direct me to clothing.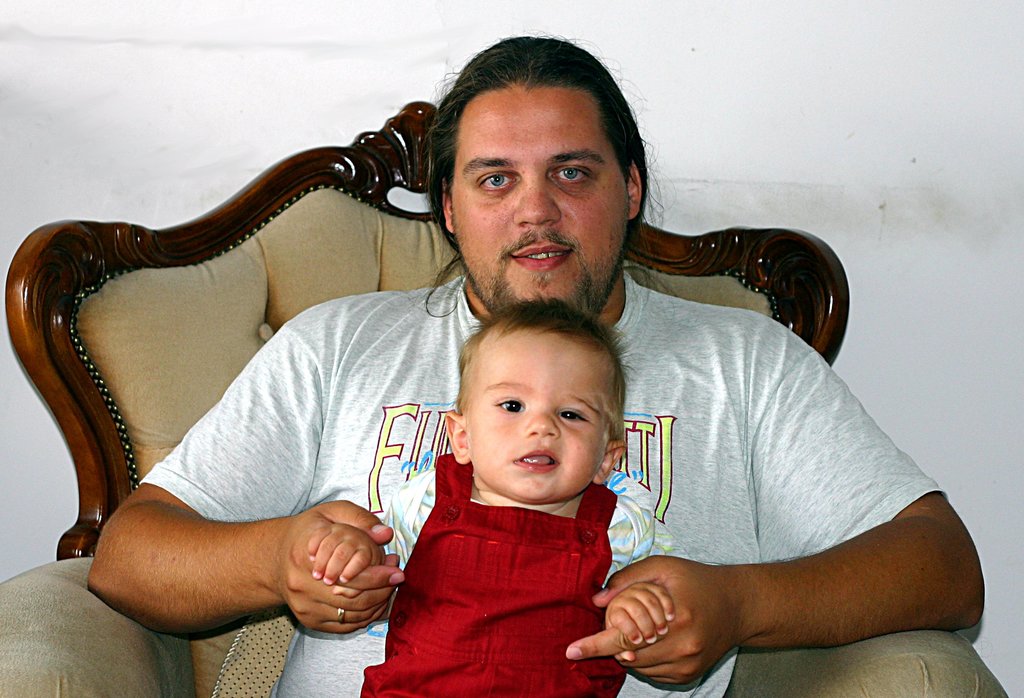
Direction: x1=355, y1=446, x2=682, y2=695.
